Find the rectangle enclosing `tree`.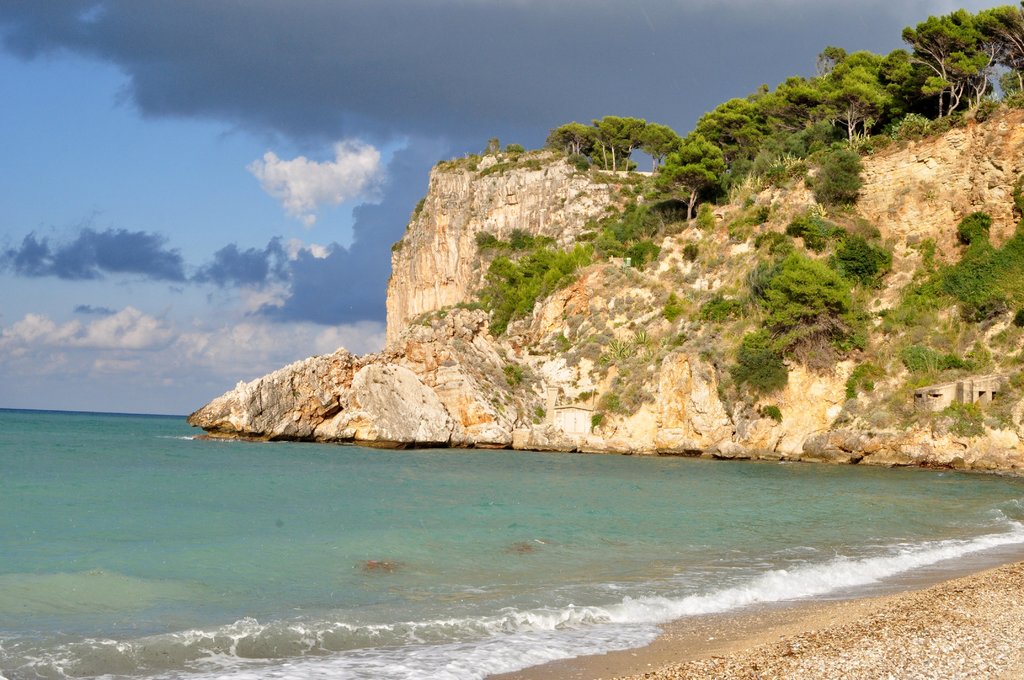
left=861, top=0, right=1009, bottom=120.
